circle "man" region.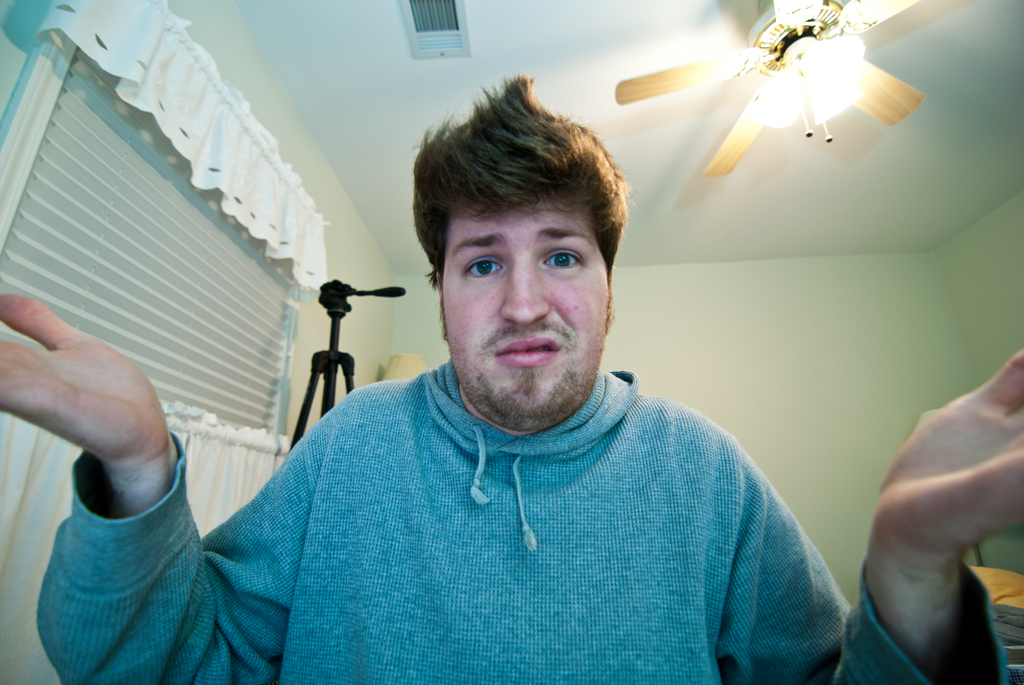
Region: 0:68:1017:679.
